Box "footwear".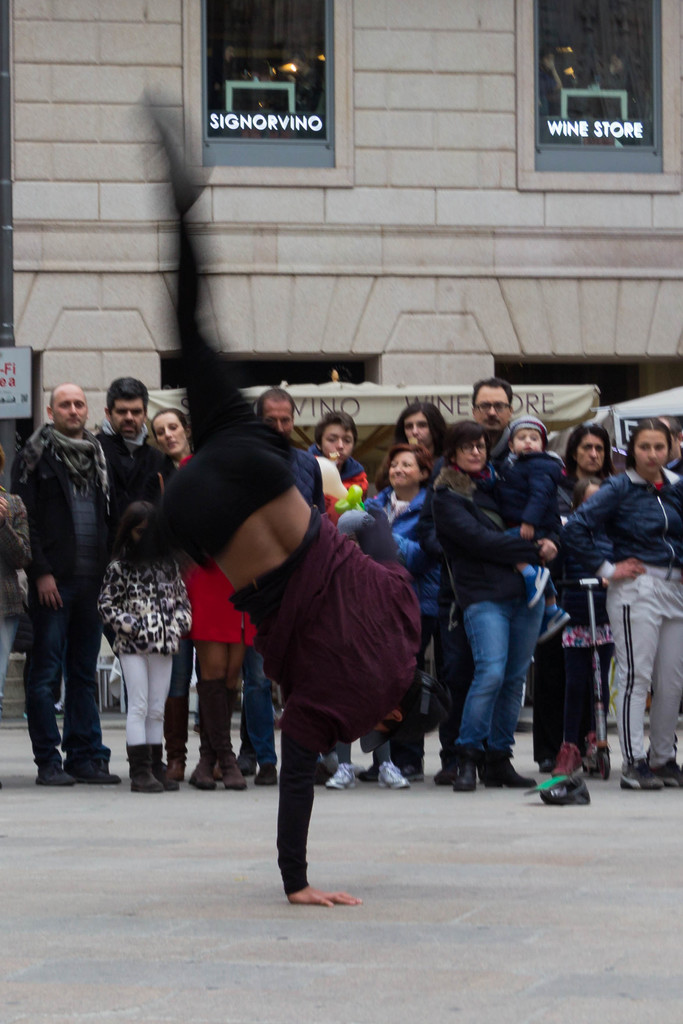
534, 767, 599, 808.
